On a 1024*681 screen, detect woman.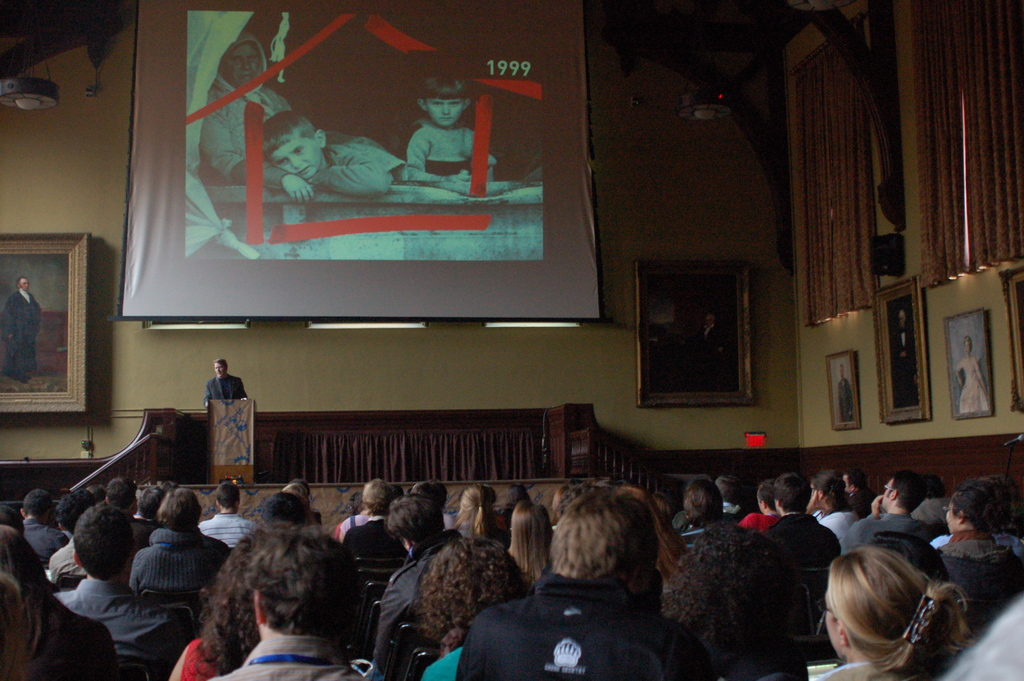
(802,545,966,680).
